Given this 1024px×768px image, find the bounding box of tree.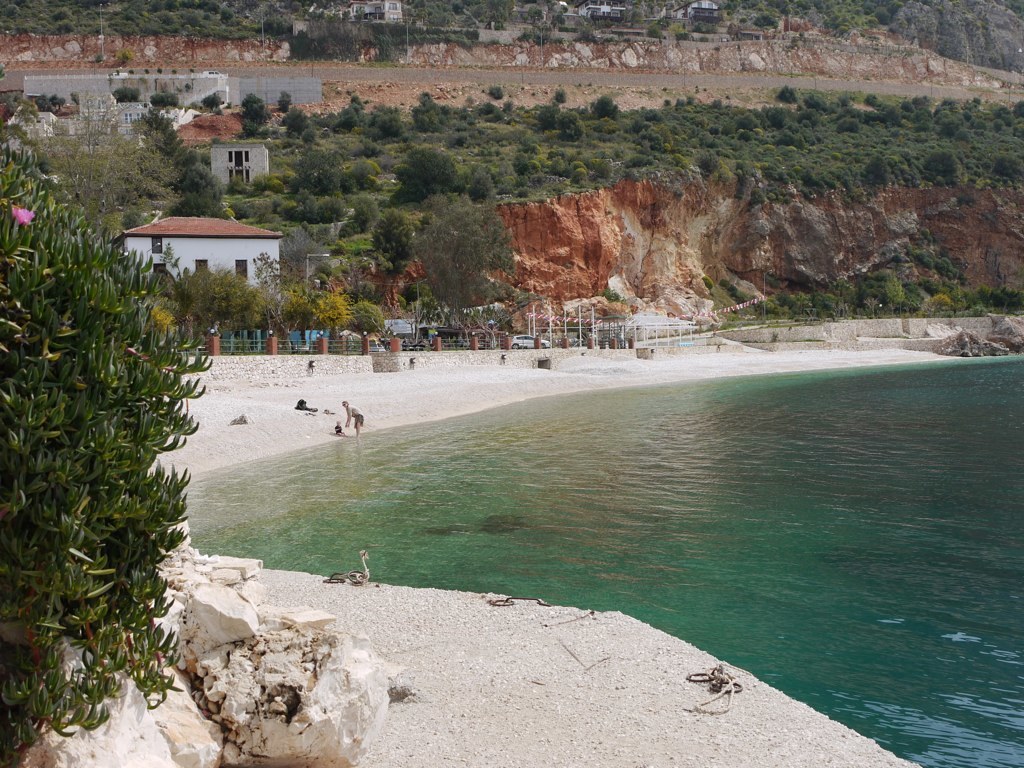
3 181 219 684.
